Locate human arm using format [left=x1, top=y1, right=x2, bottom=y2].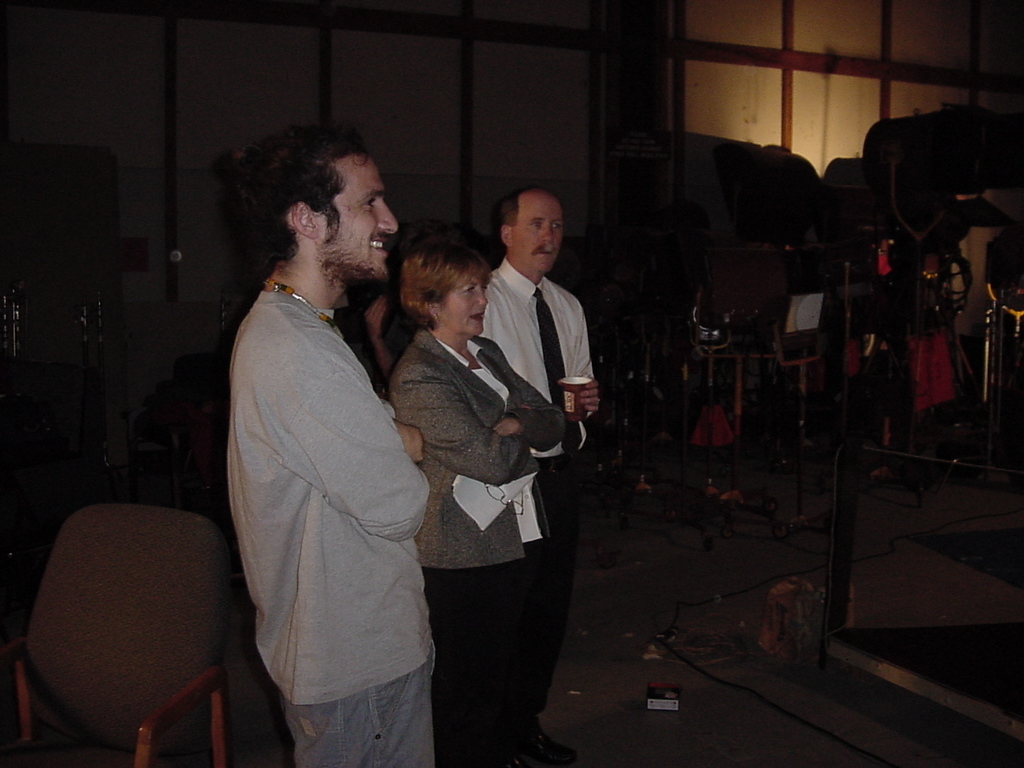
[left=366, top=292, right=393, bottom=378].
